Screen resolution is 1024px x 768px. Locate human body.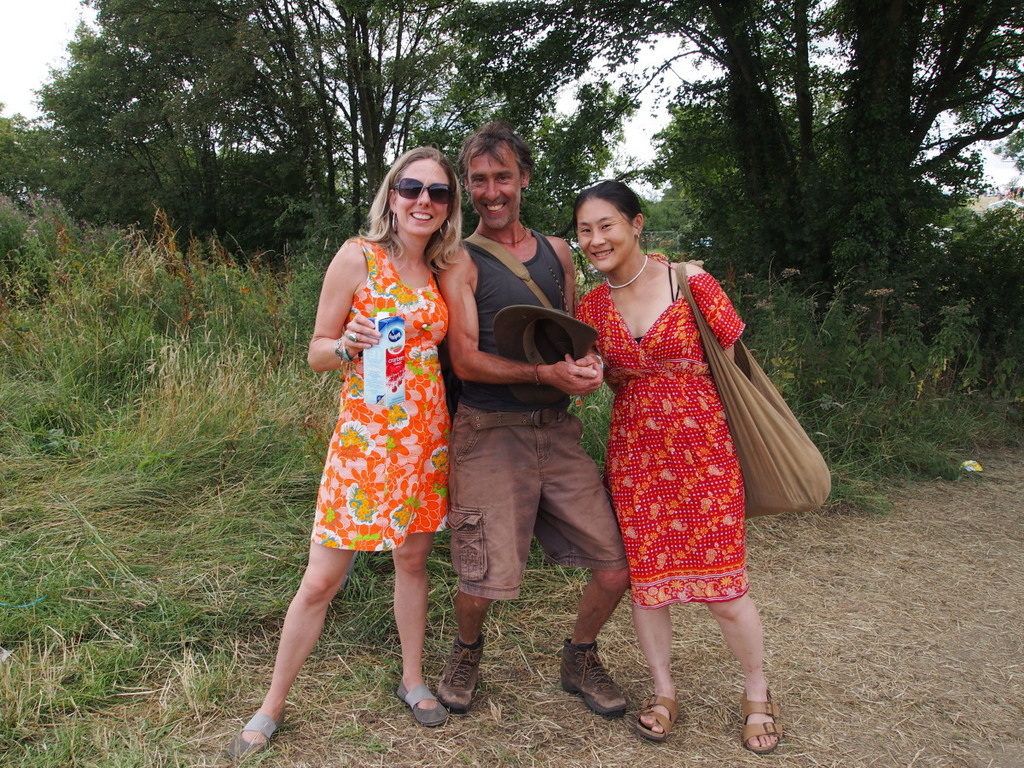
[x1=441, y1=220, x2=631, y2=719].
